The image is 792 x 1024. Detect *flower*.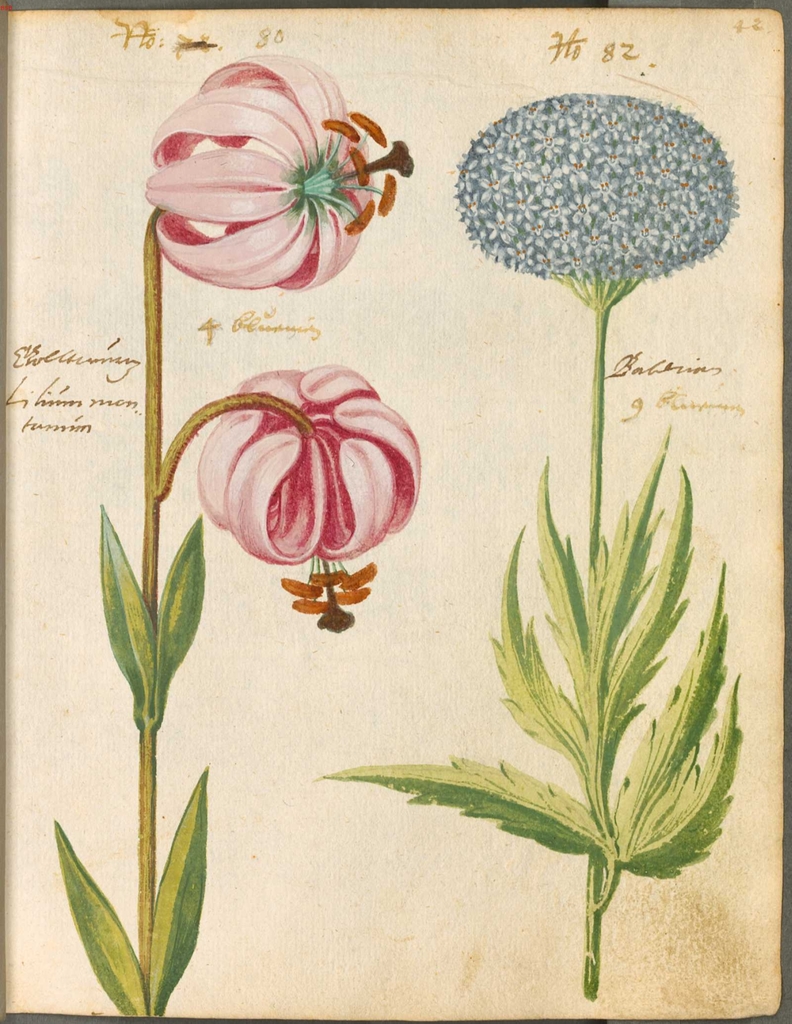
Detection: Rect(171, 336, 440, 602).
